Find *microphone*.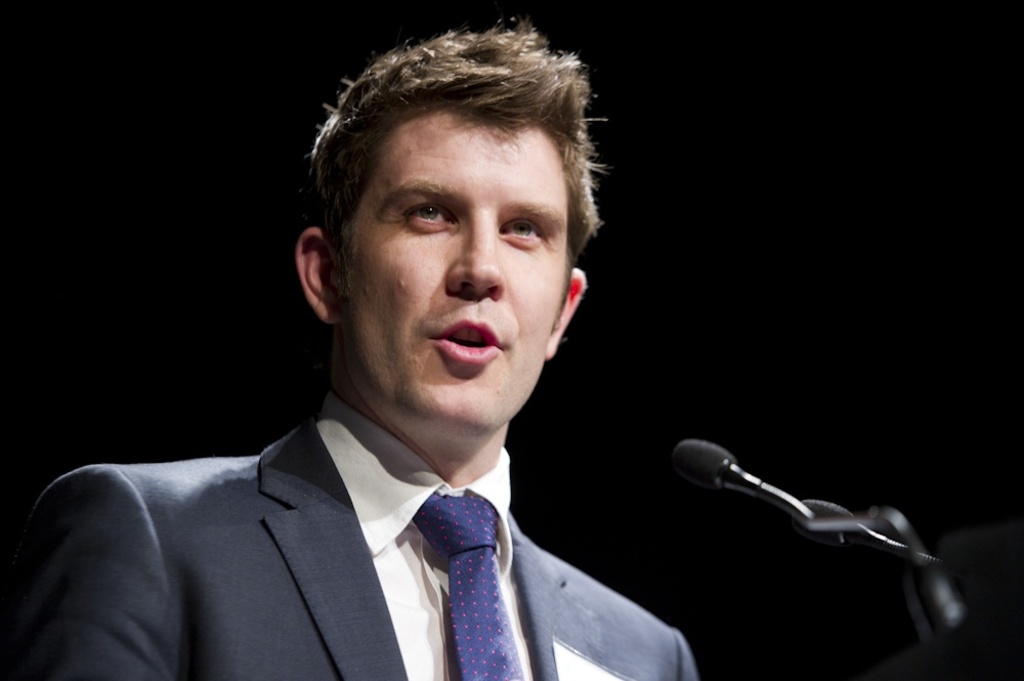
(660,432,950,620).
